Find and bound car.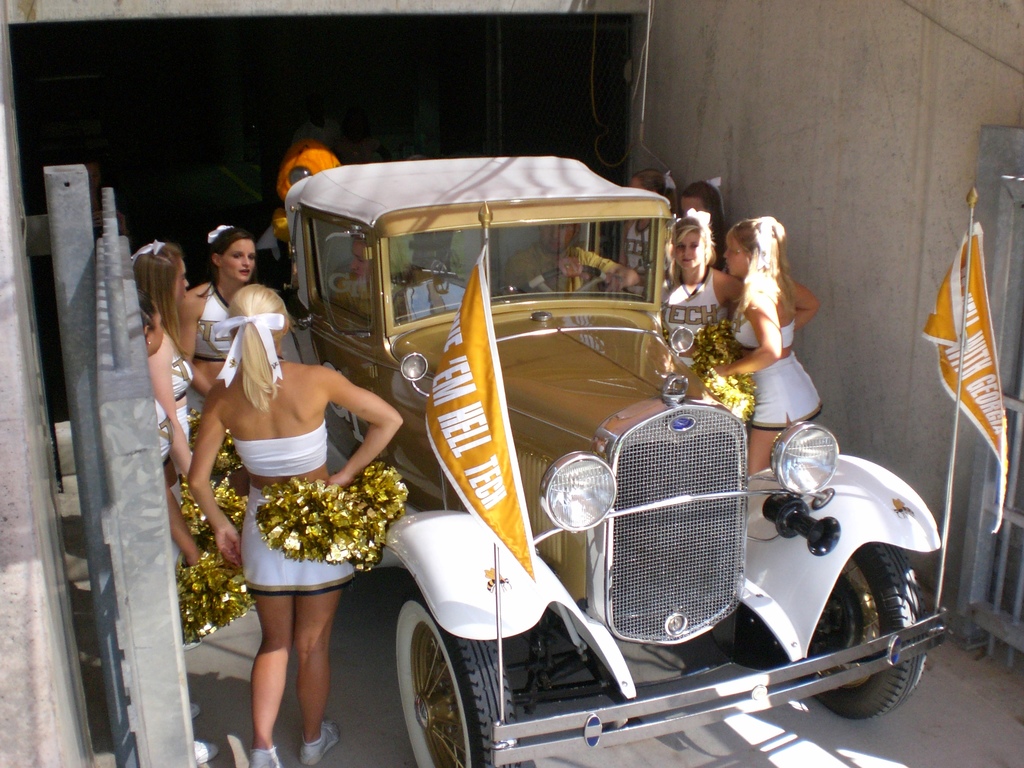
Bound: [284, 152, 950, 767].
